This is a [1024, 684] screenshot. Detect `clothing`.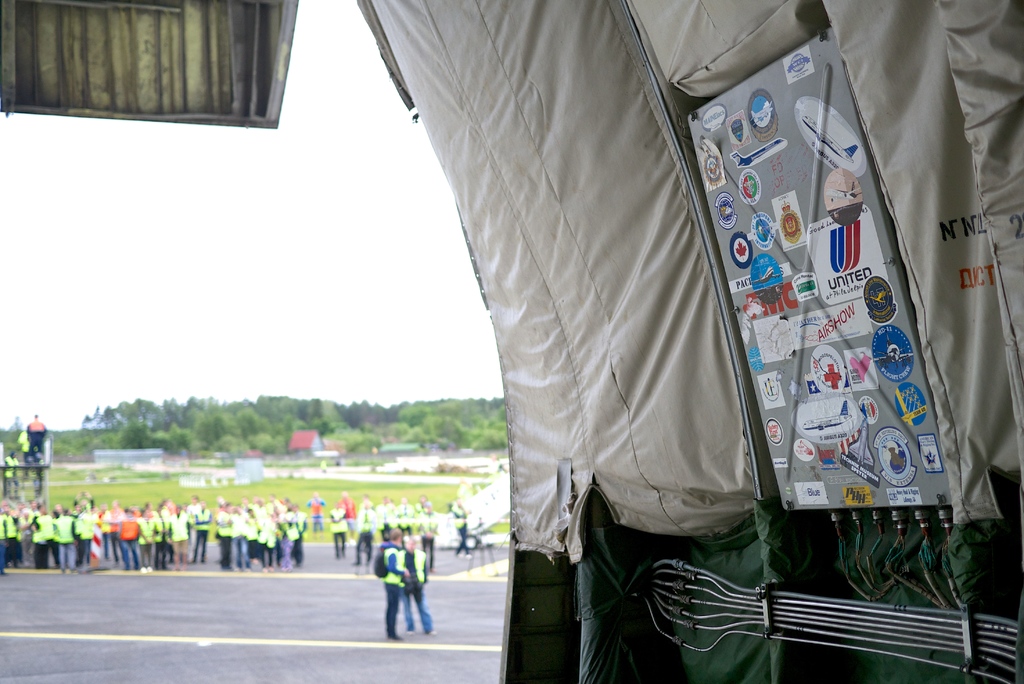
51 518 74 566.
